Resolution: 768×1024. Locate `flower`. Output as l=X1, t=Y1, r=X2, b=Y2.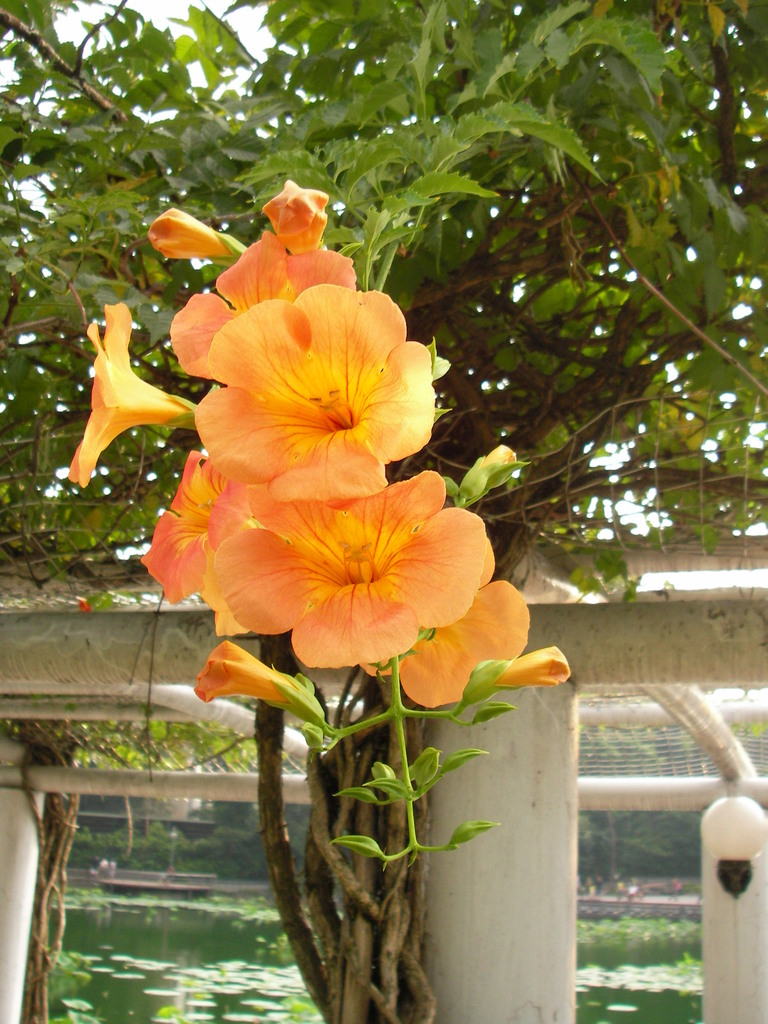
l=65, t=298, r=196, b=487.
